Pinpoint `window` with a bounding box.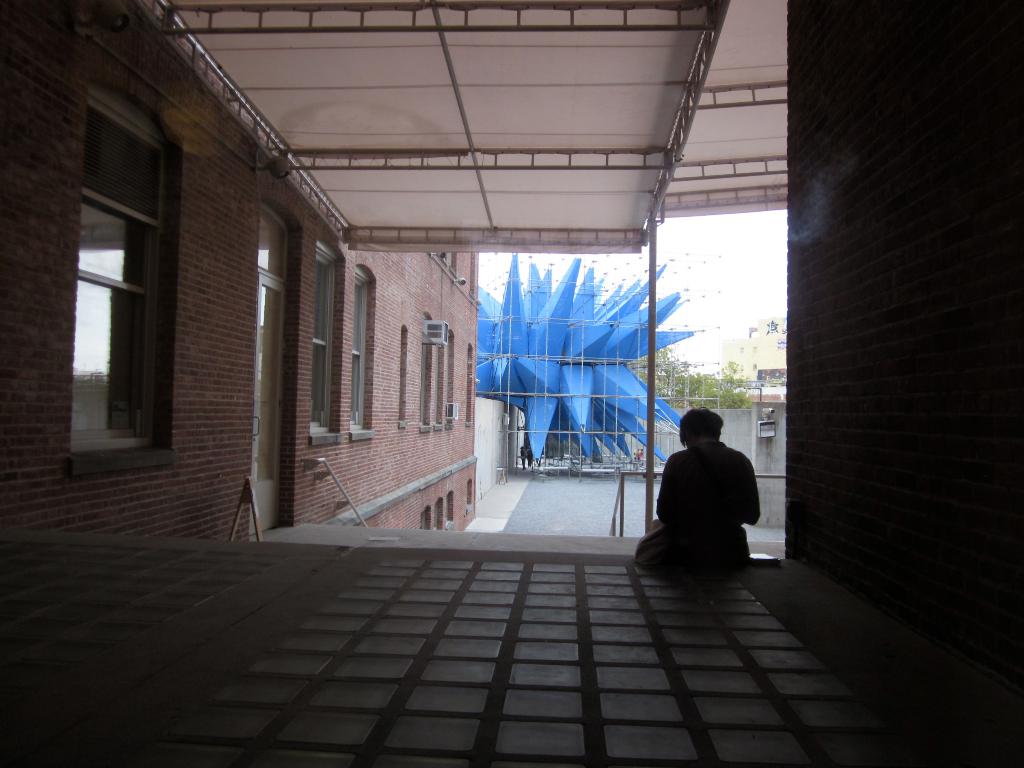
61 70 177 478.
